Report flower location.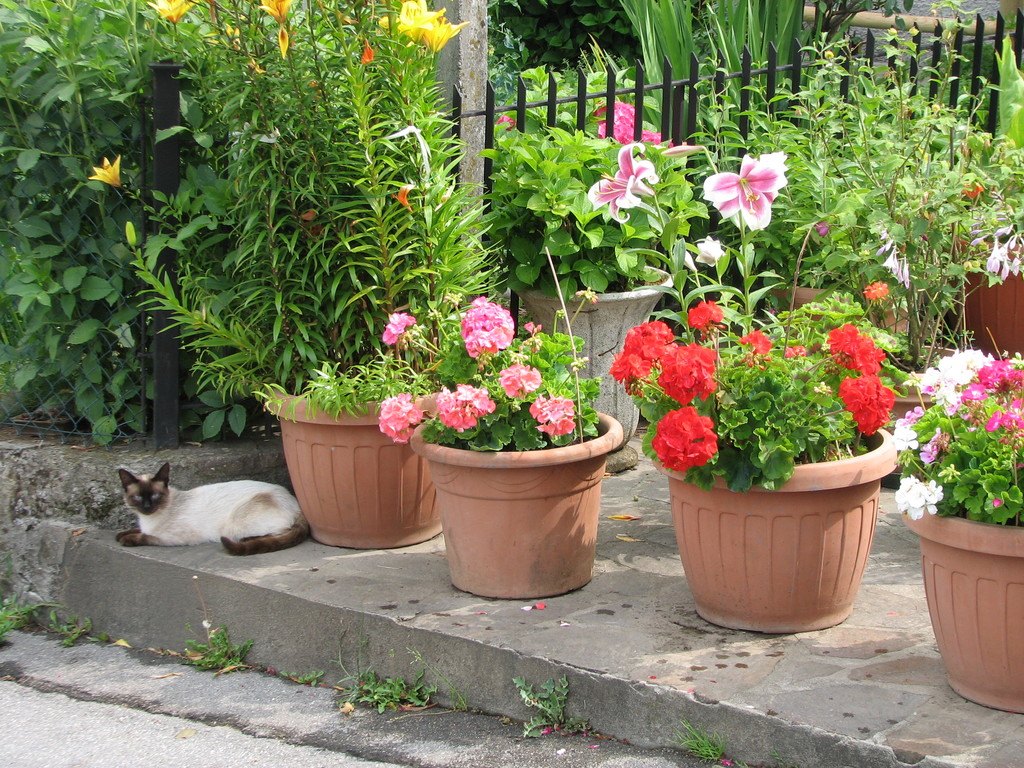
Report: <region>147, 0, 196, 22</region>.
